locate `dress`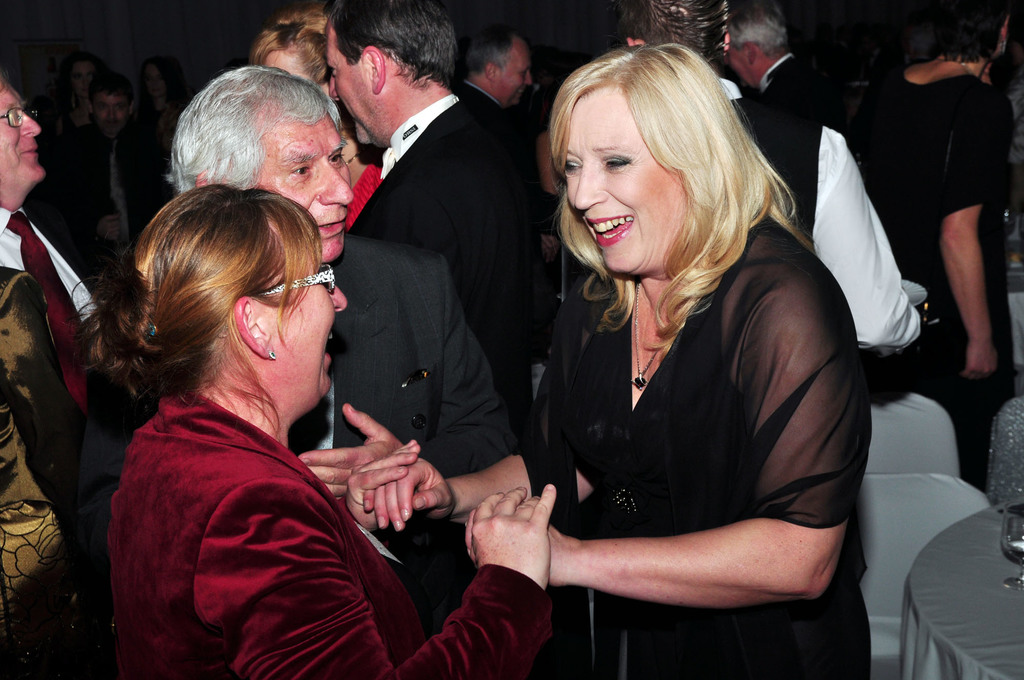
x1=511, y1=214, x2=867, y2=679
